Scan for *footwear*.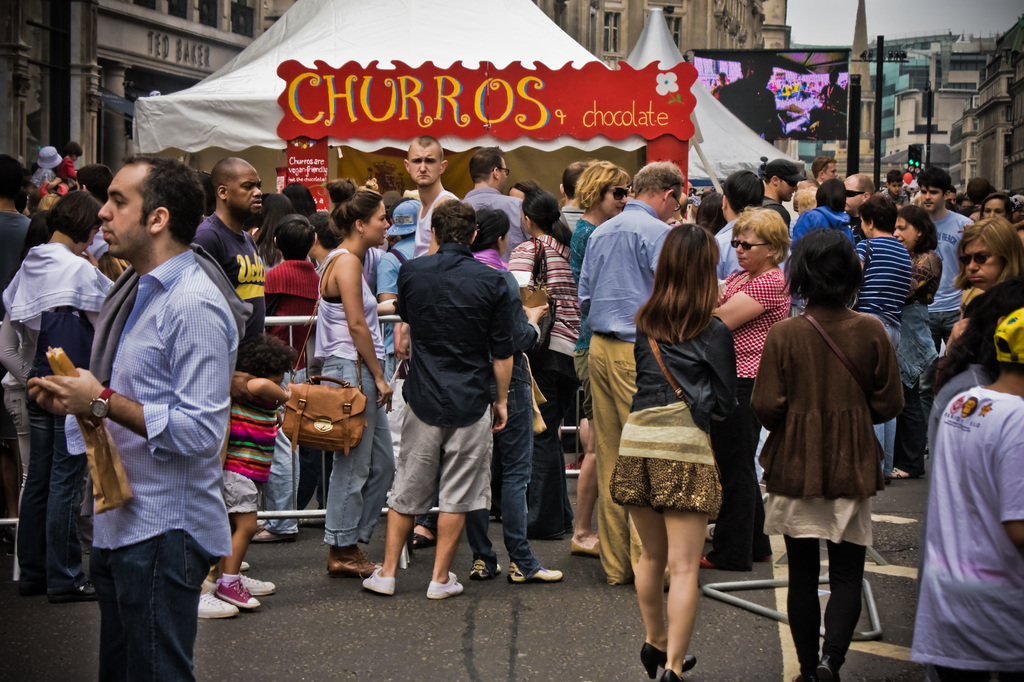
Scan result: (195, 576, 243, 619).
